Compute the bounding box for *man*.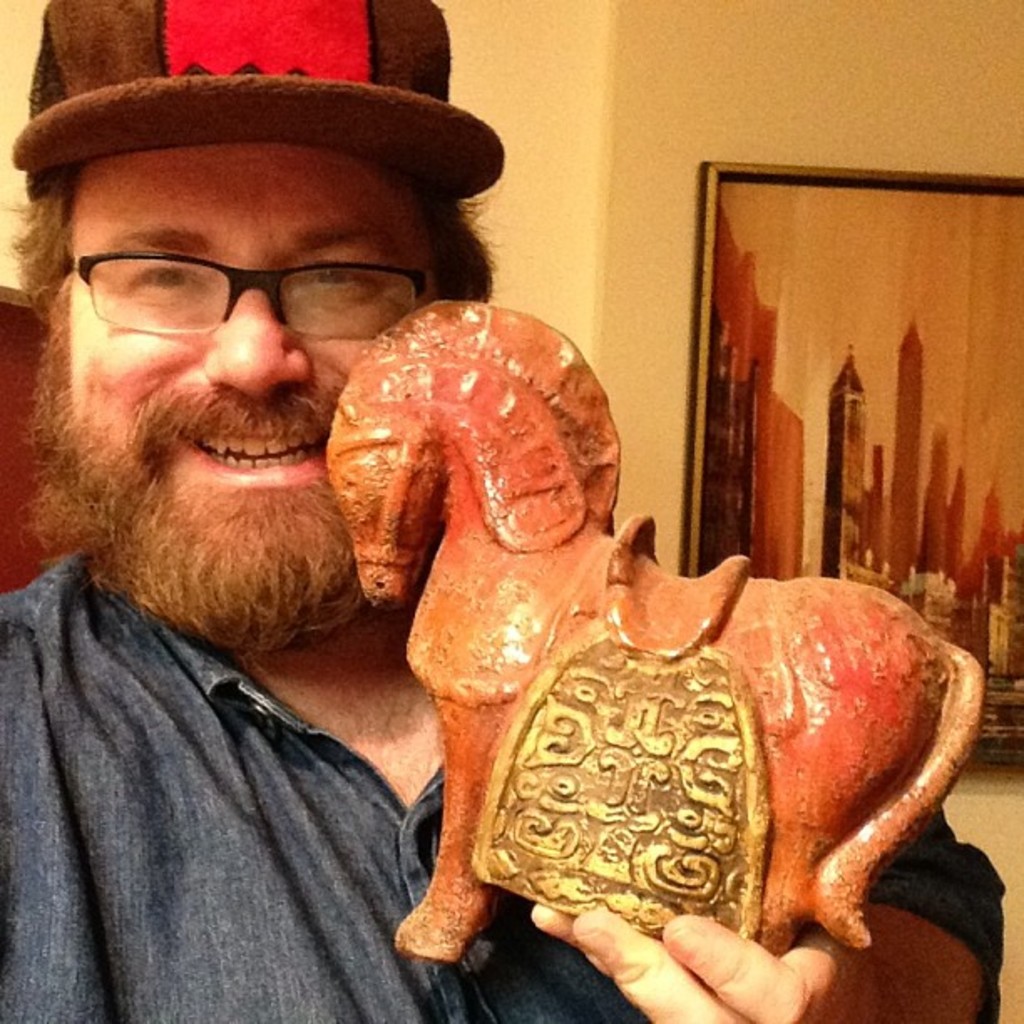
<bbox>0, 0, 1007, 1022</bbox>.
